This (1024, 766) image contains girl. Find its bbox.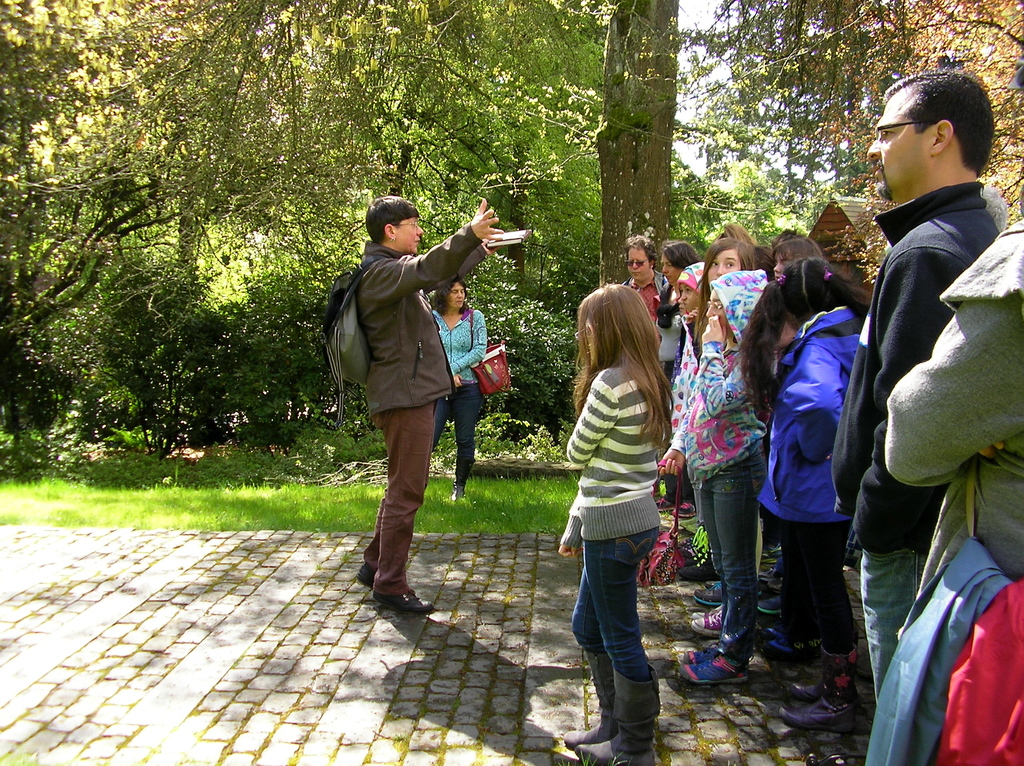
{"x1": 735, "y1": 257, "x2": 870, "y2": 727}.
